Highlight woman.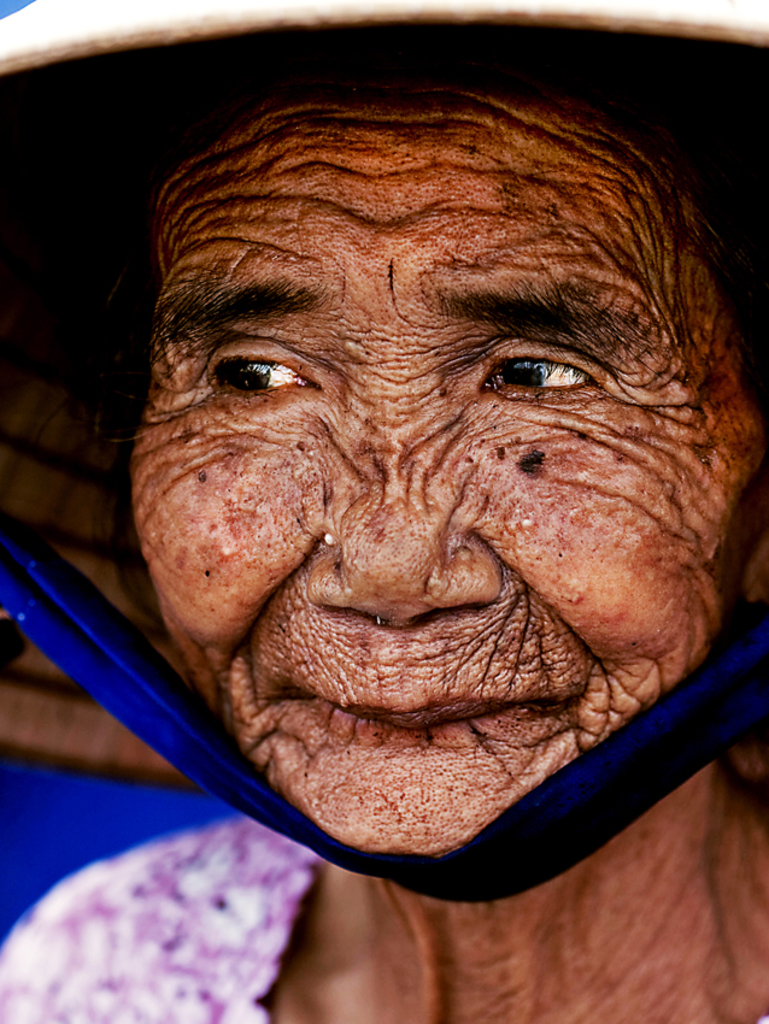
Highlighted region: (x1=0, y1=23, x2=768, y2=940).
